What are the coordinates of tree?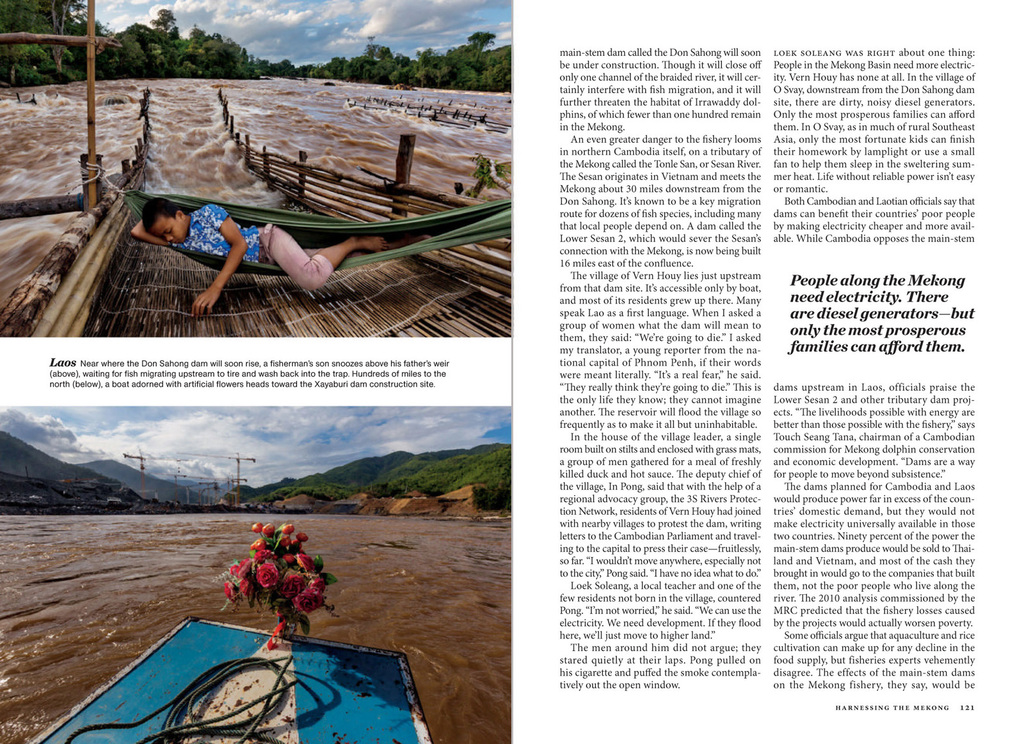
bbox=(268, 58, 298, 85).
